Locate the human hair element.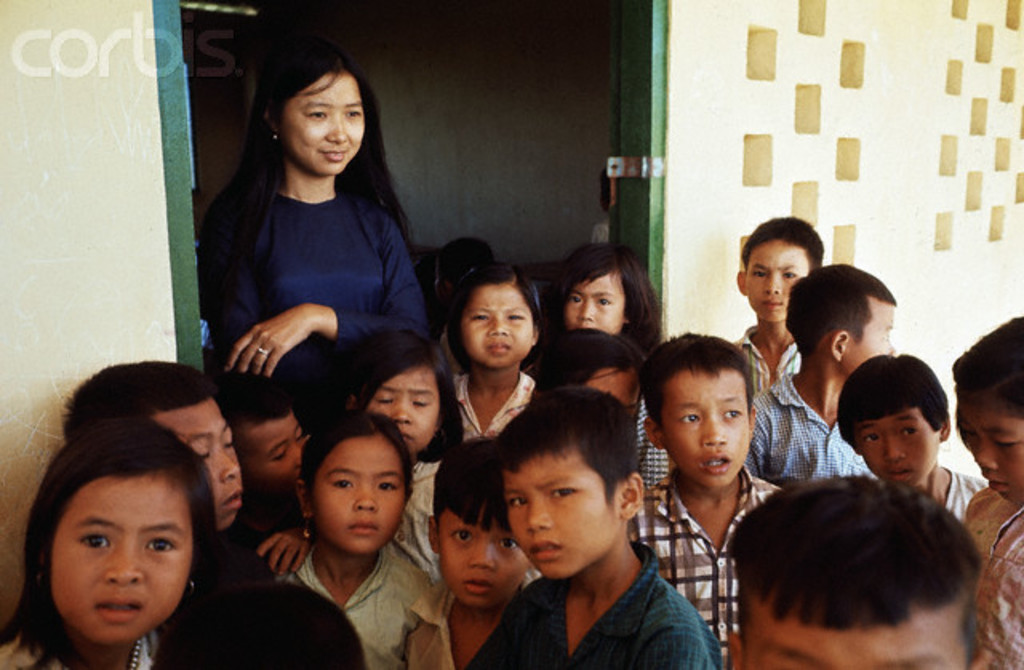
Element bbox: 550:235:670:360.
